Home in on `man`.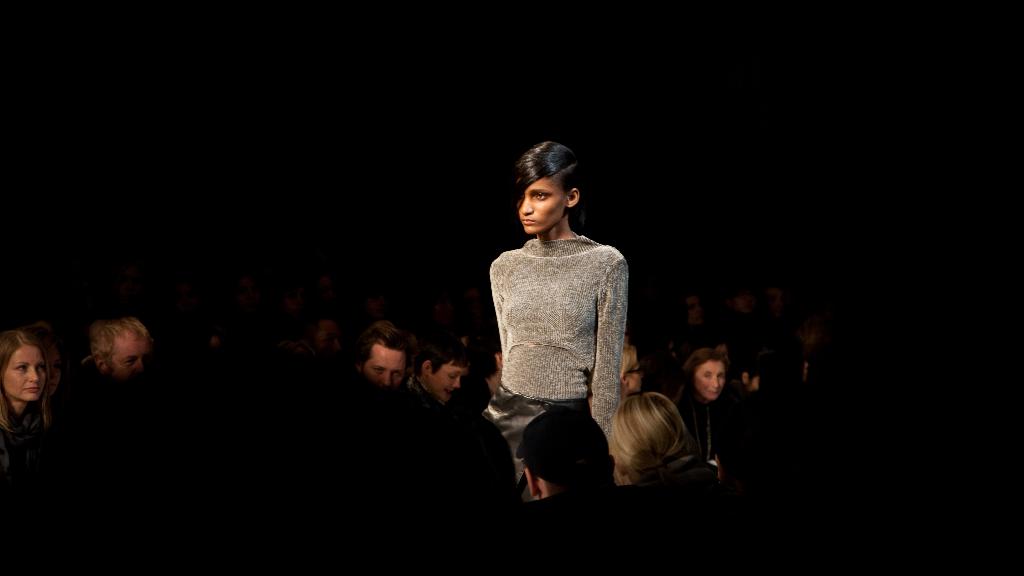
Homed in at (353,324,409,382).
